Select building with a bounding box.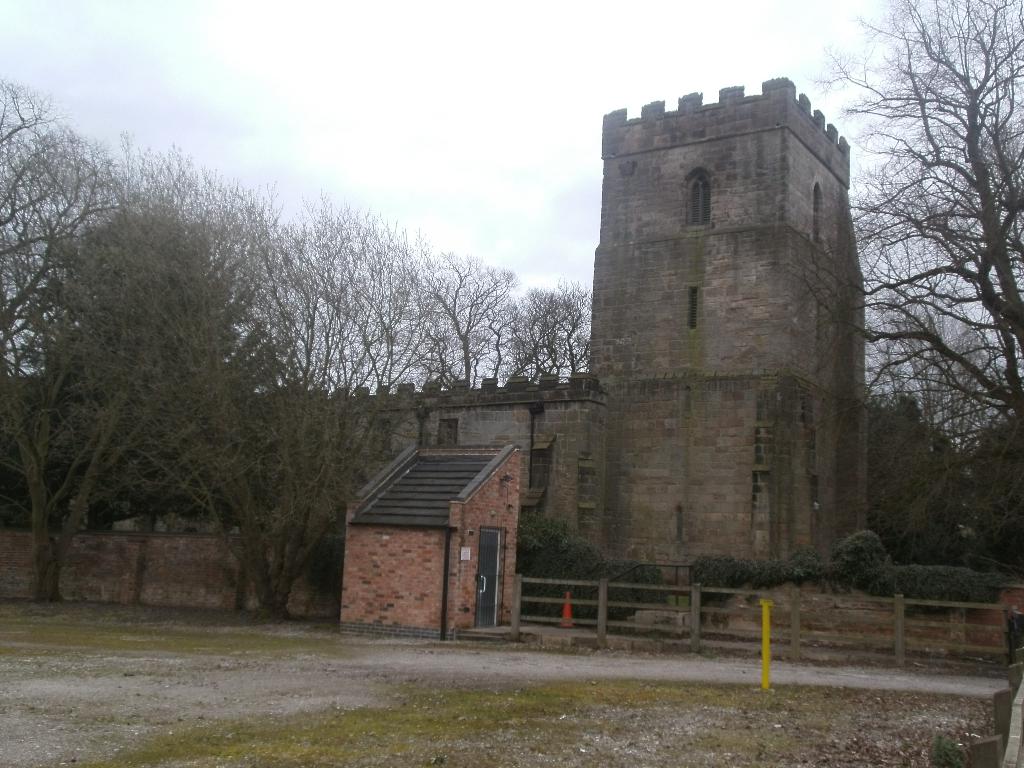
113 73 868 589.
